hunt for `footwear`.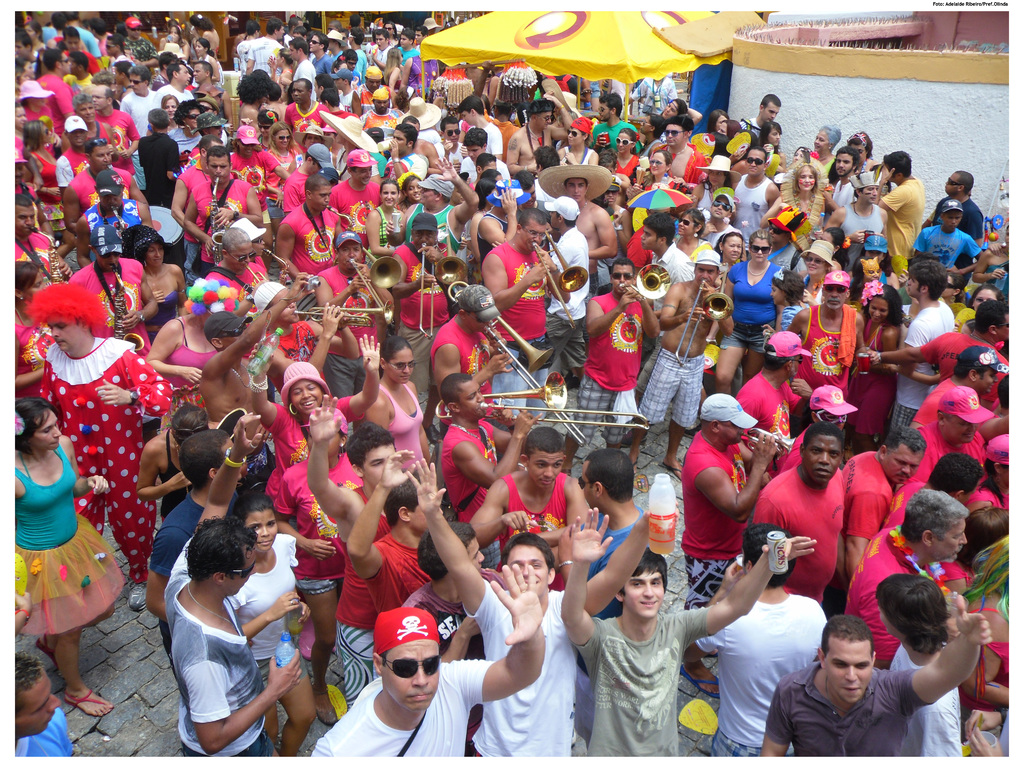
Hunted down at <region>616, 428, 650, 451</region>.
